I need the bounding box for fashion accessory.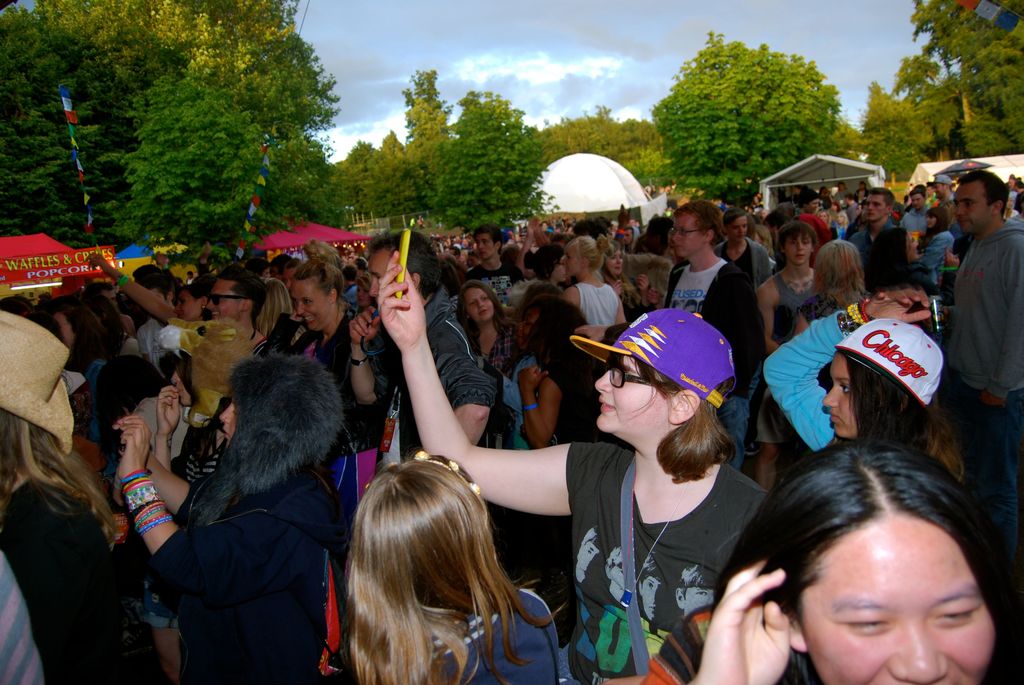
Here it is: box=[835, 317, 943, 409].
